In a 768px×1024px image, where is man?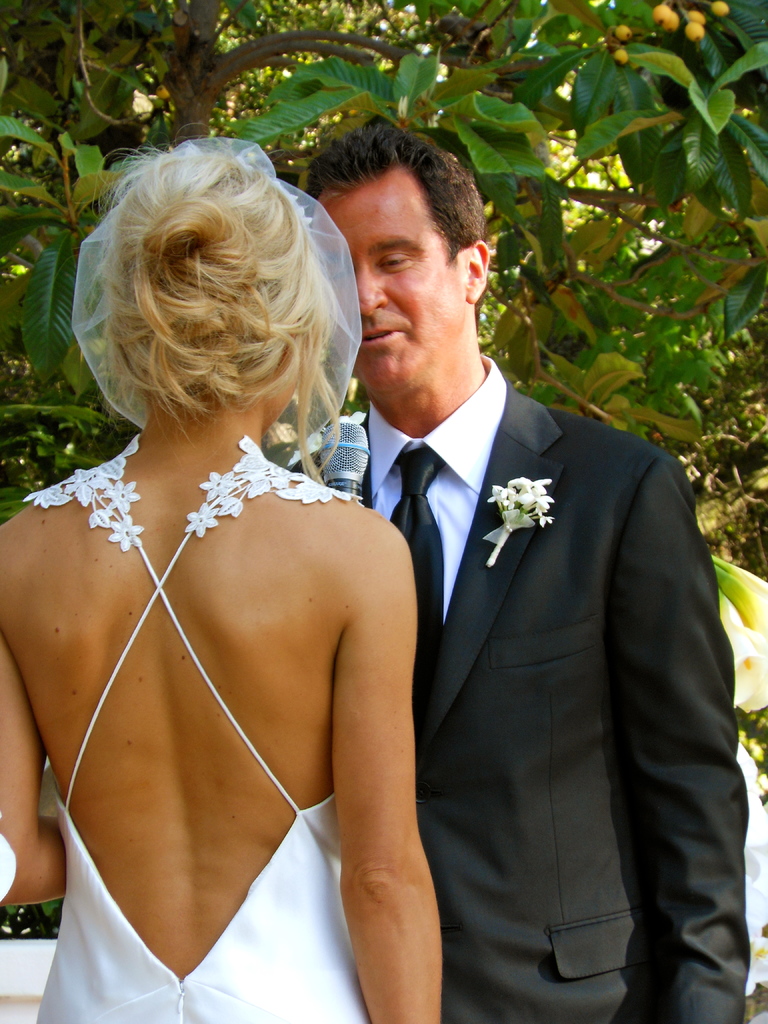
crop(283, 114, 748, 1023).
